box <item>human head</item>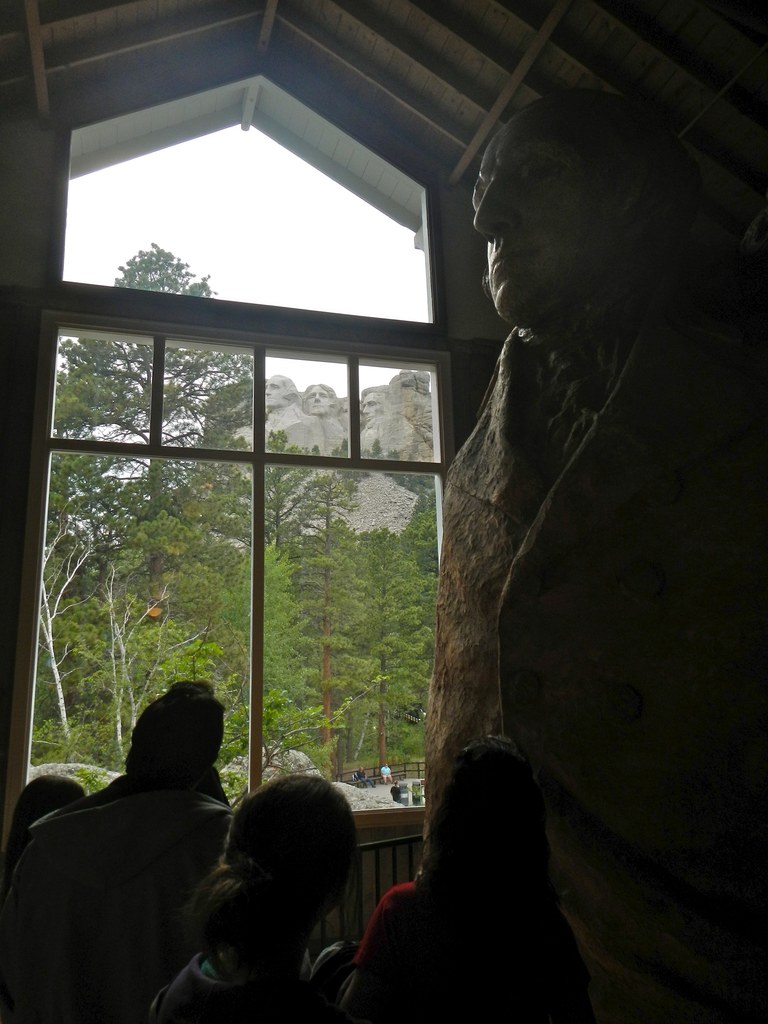
(left=128, top=678, right=228, bottom=790)
